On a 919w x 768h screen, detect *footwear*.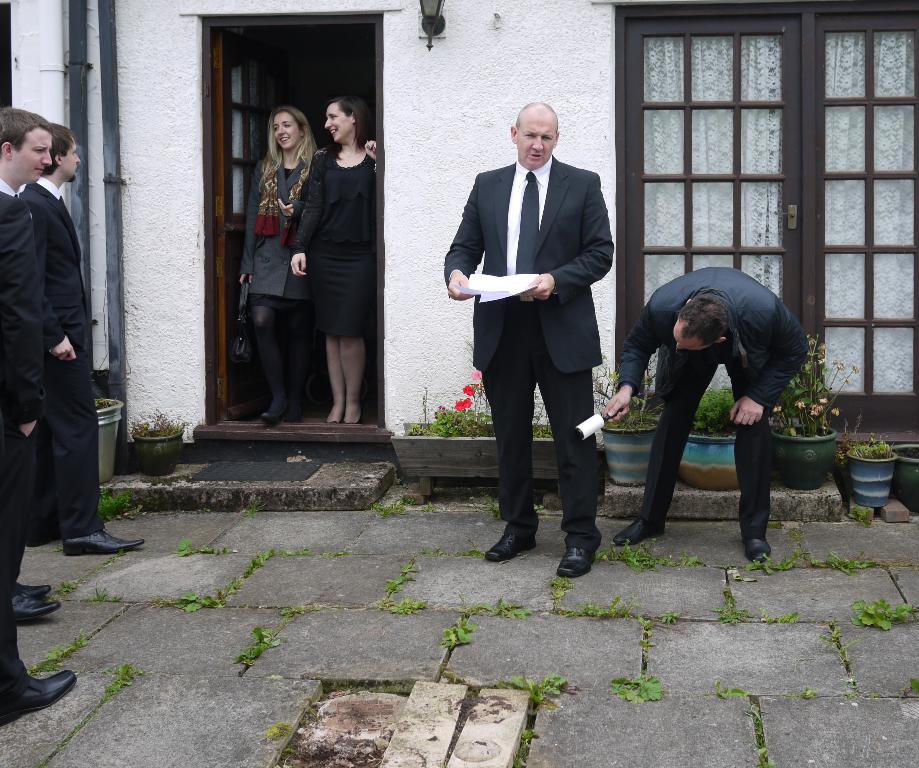
[12,593,59,627].
